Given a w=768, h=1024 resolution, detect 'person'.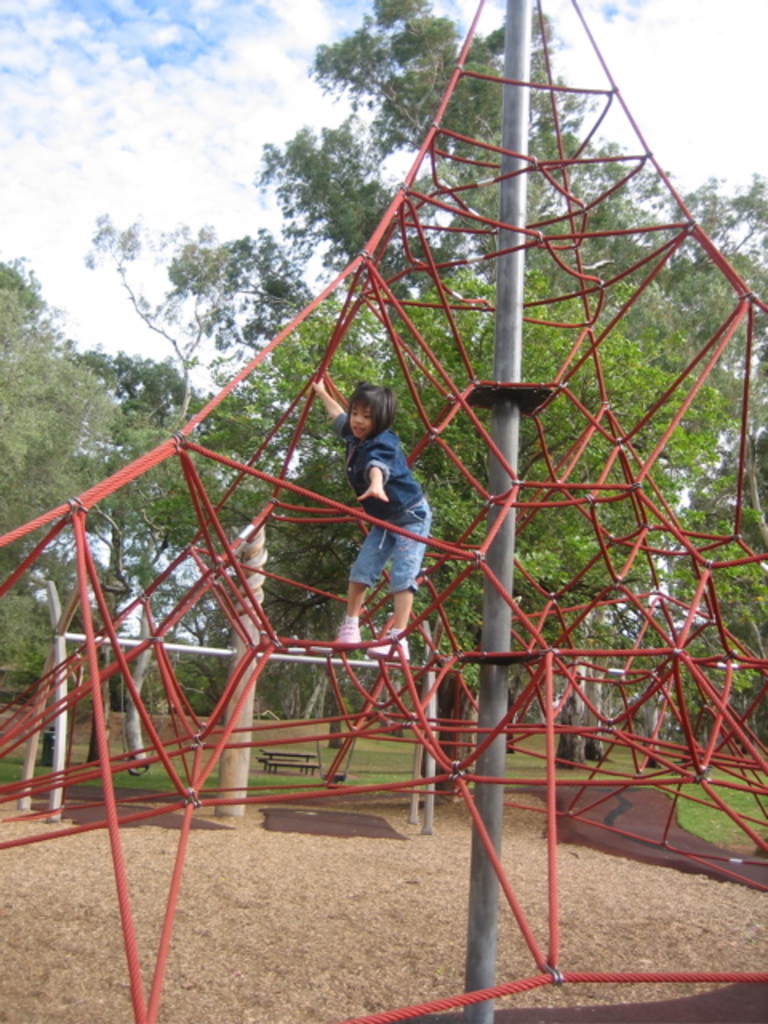
box=[314, 358, 422, 646].
